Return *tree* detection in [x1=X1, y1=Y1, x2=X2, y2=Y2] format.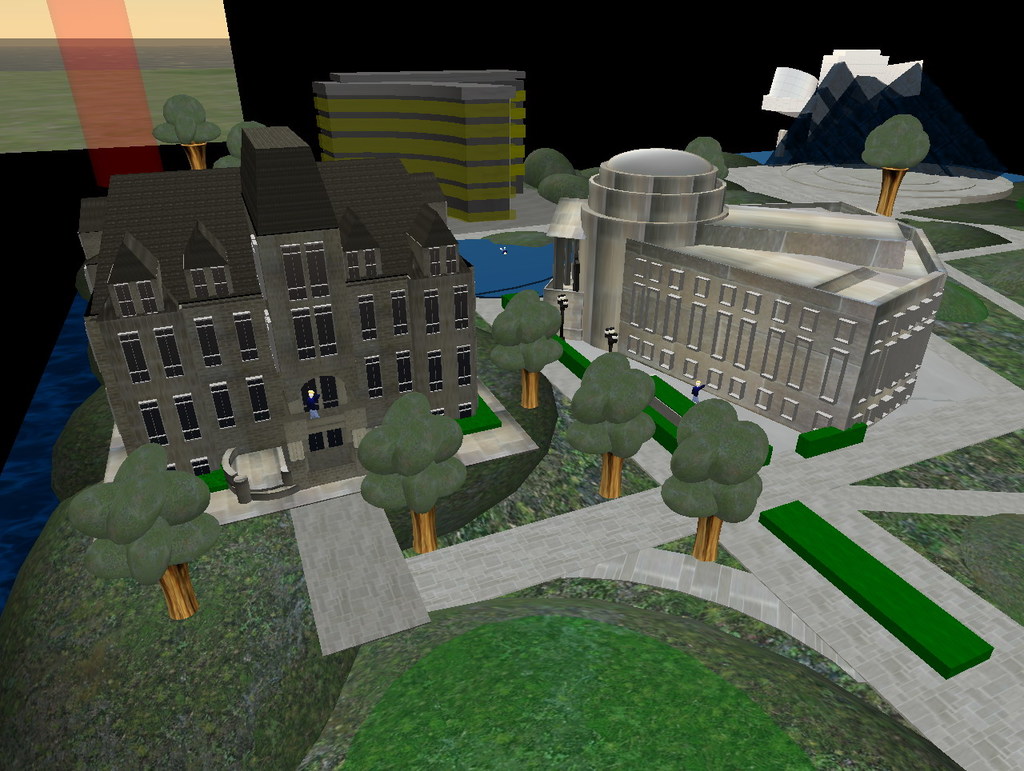
[x1=526, y1=149, x2=593, y2=207].
